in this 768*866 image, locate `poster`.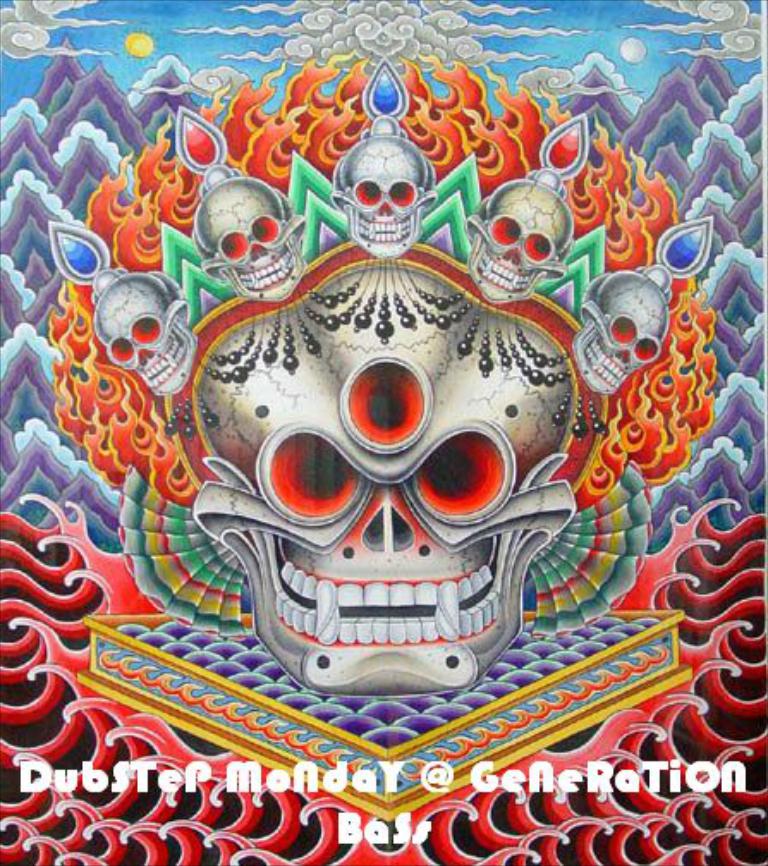
Bounding box: [left=0, top=0, right=765, bottom=864].
